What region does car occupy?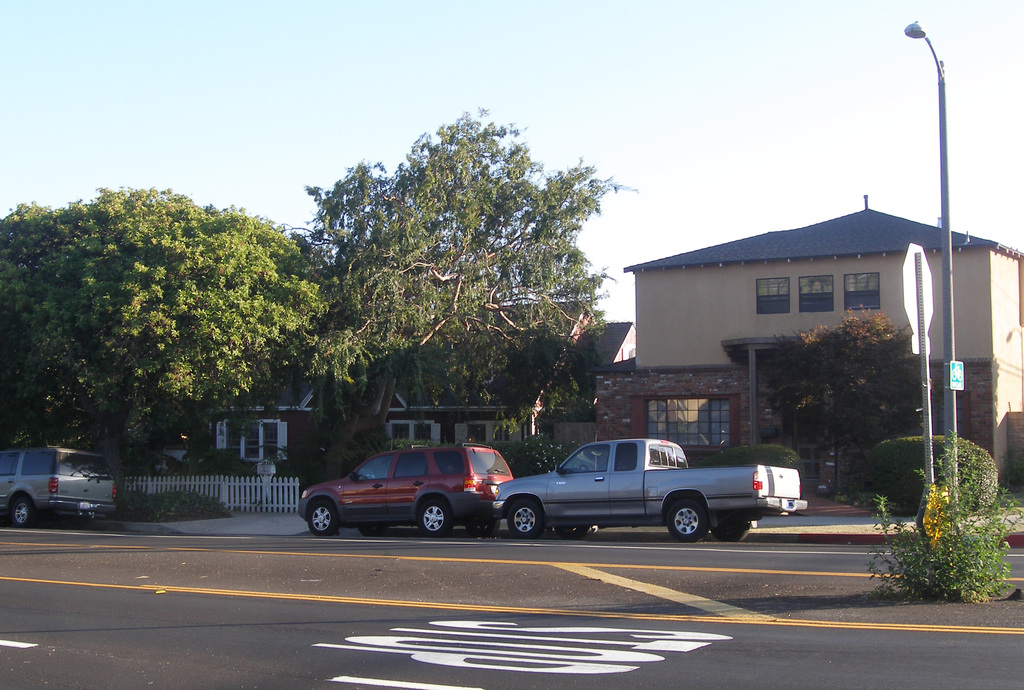
0,440,118,531.
